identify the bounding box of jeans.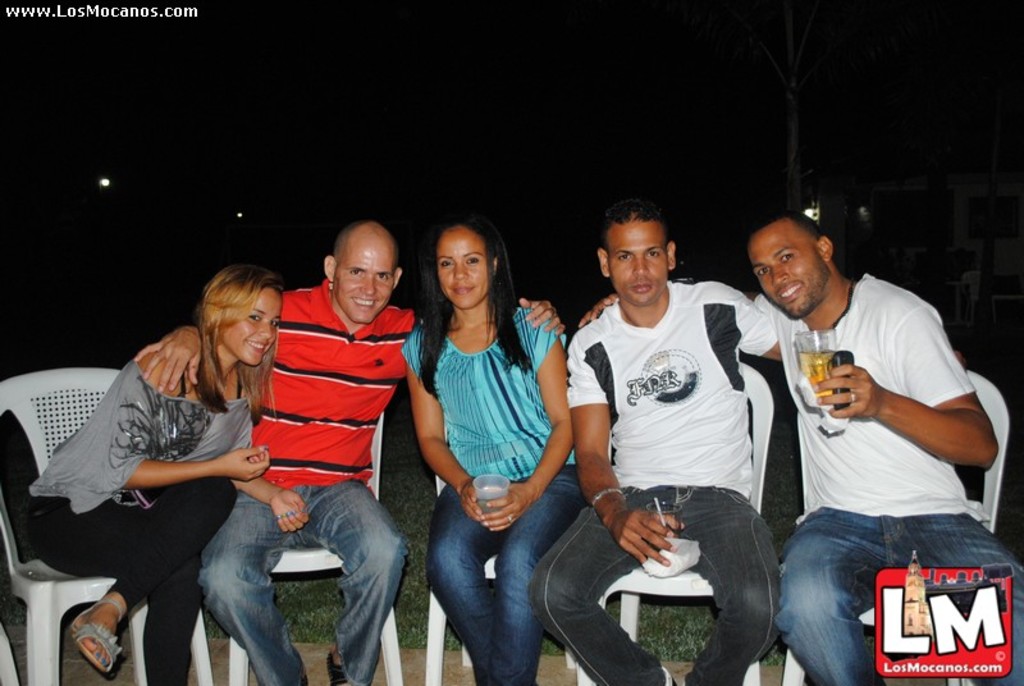
[x1=529, y1=485, x2=783, y2=685].
